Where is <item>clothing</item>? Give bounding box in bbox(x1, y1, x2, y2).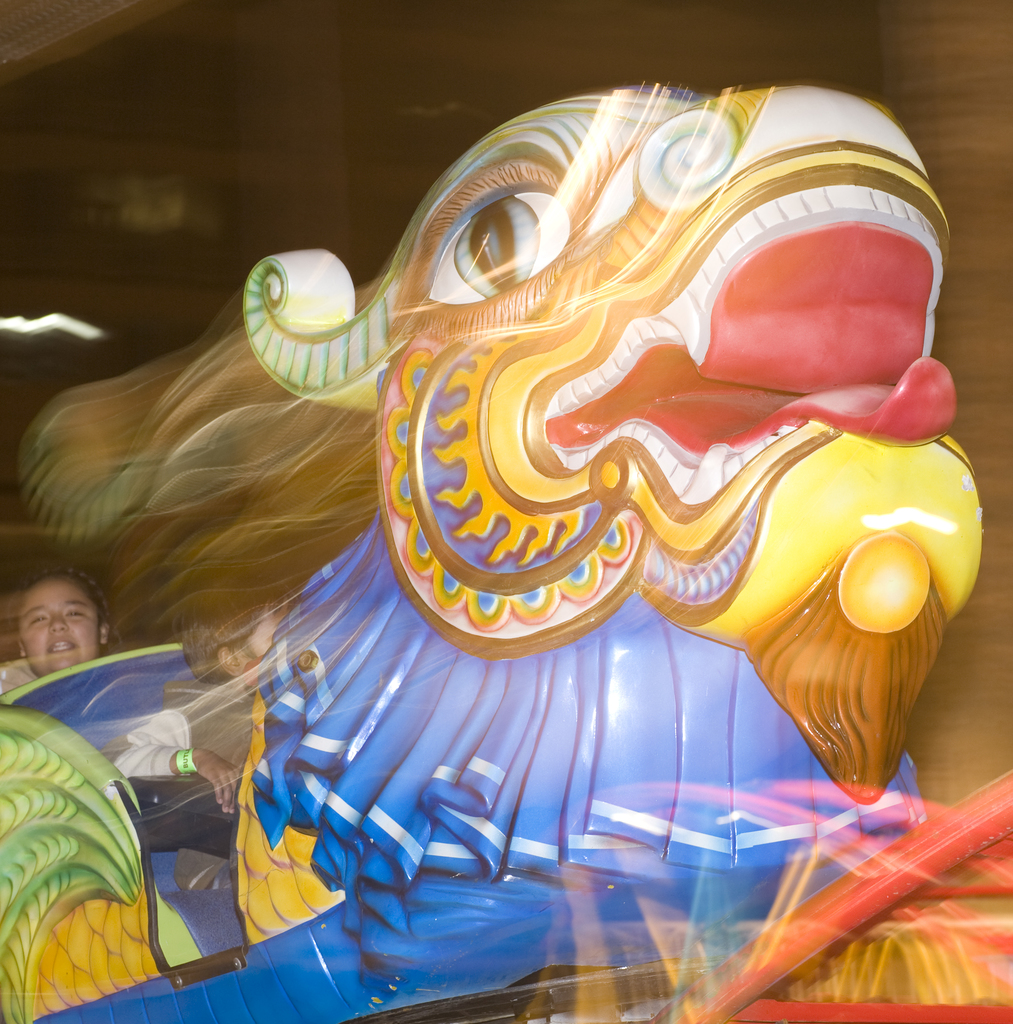
bbox(0, 655, 41, 701).
